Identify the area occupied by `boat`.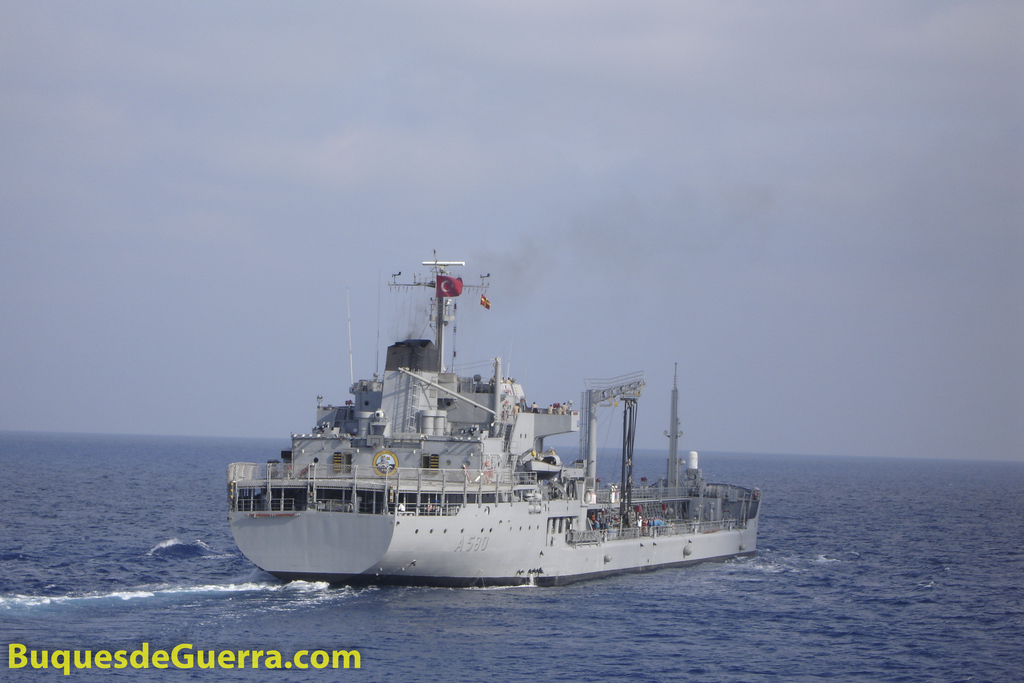
Area: (211, 239, 757, 589).
